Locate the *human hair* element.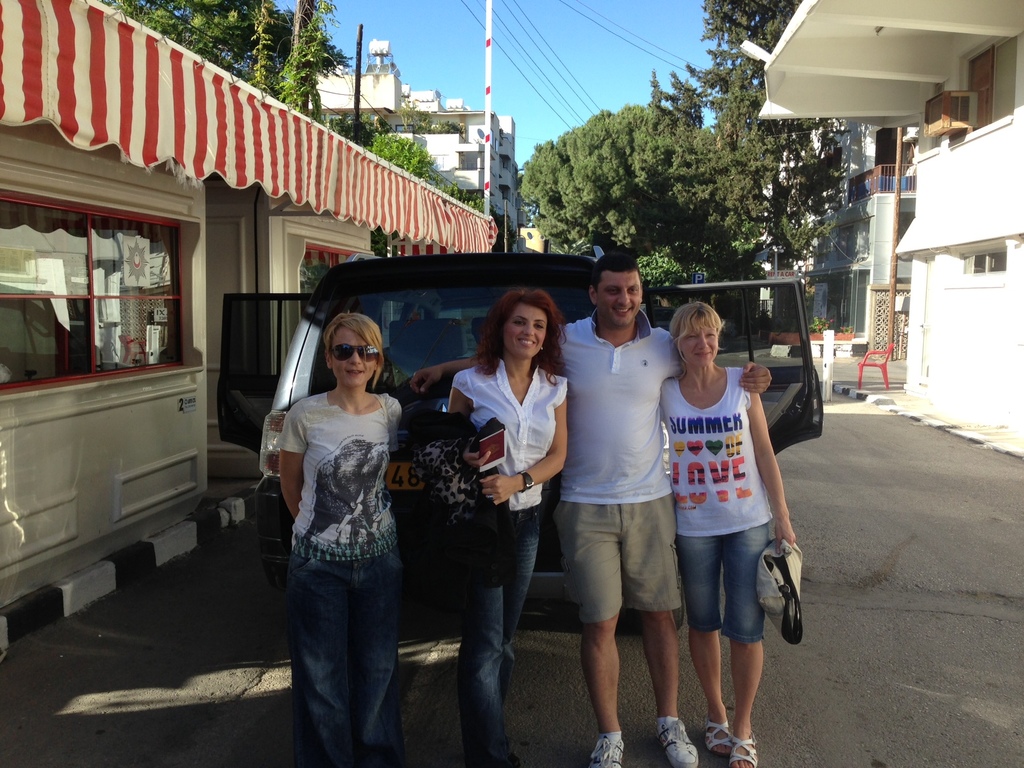
Element bbox: 477/294/567/397.
